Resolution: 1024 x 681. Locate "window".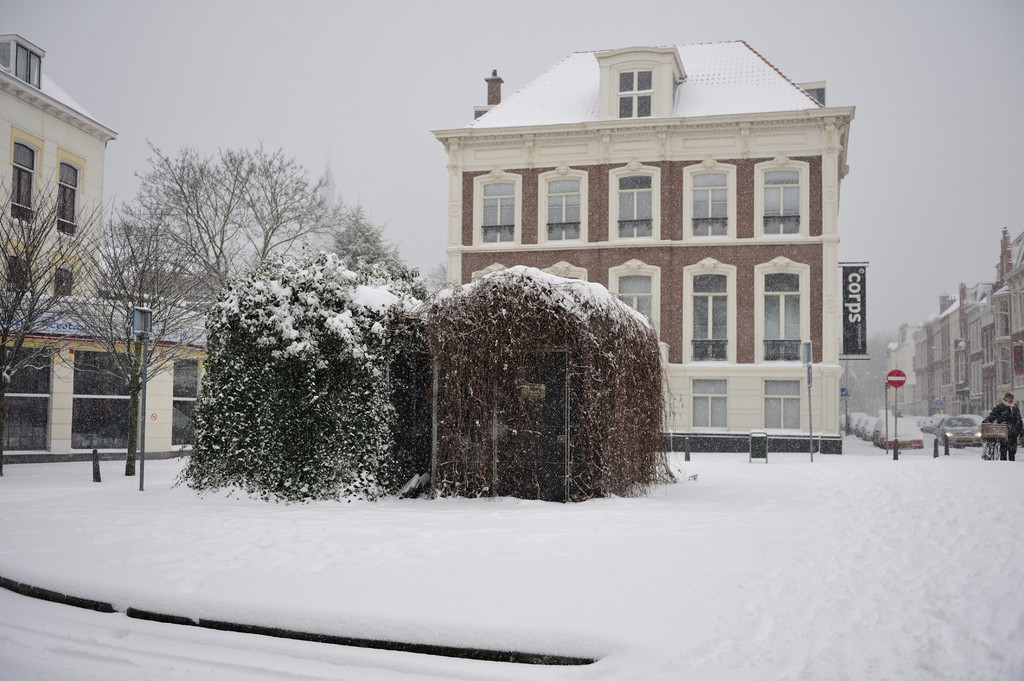
l=12, t=33, r=46, b=88.
